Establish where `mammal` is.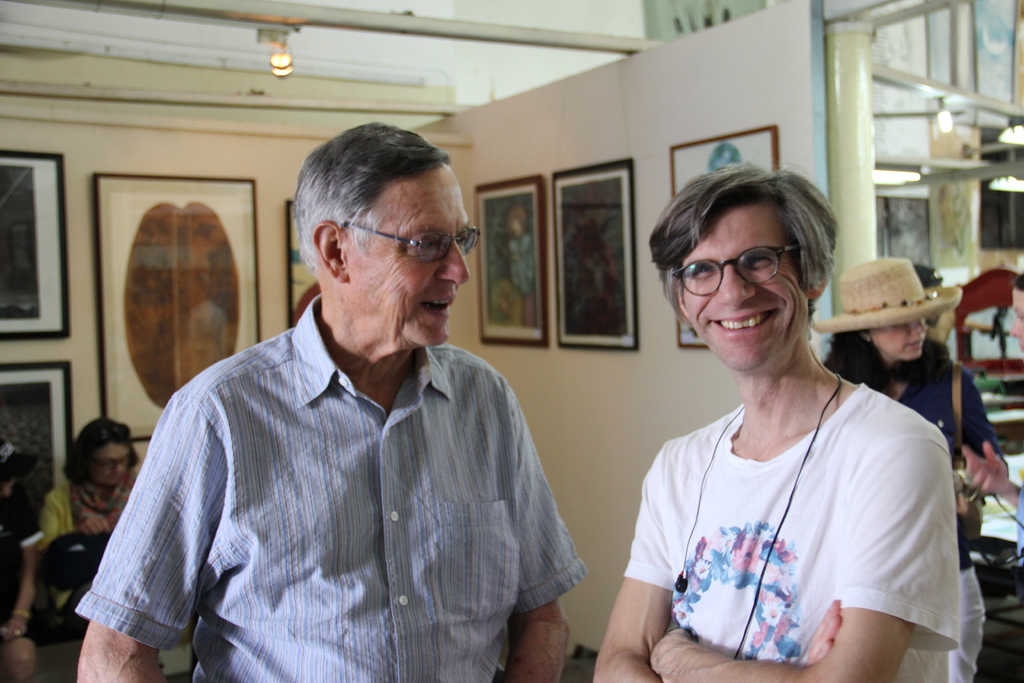
Established at <box>74,129,601,677</box>.
